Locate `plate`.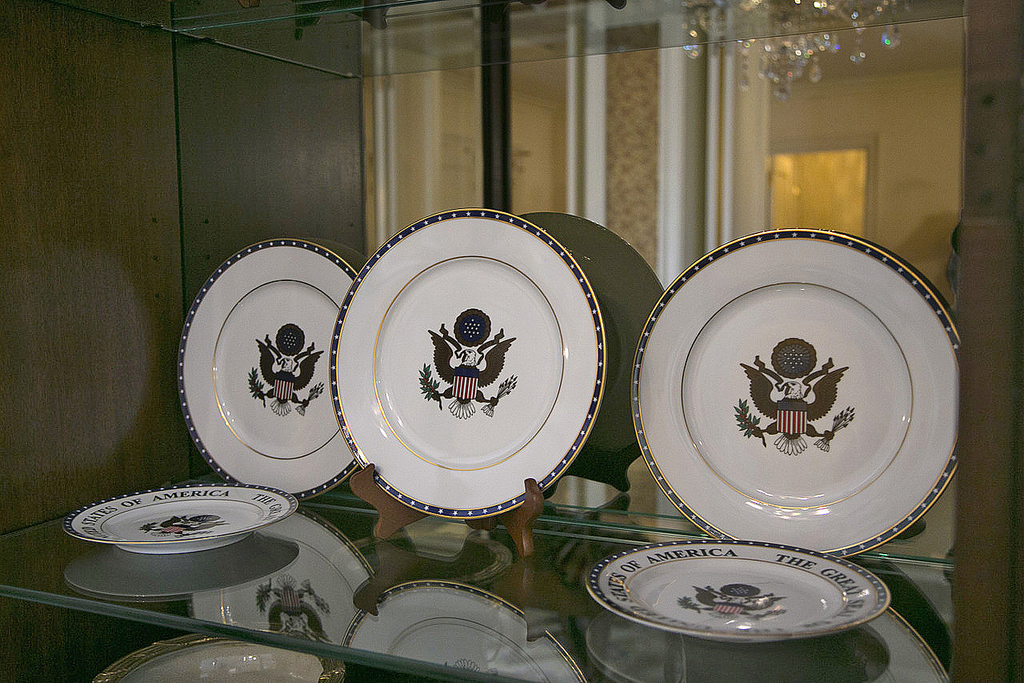
Bounding box: bbox=[584, 541, 894, 639].
